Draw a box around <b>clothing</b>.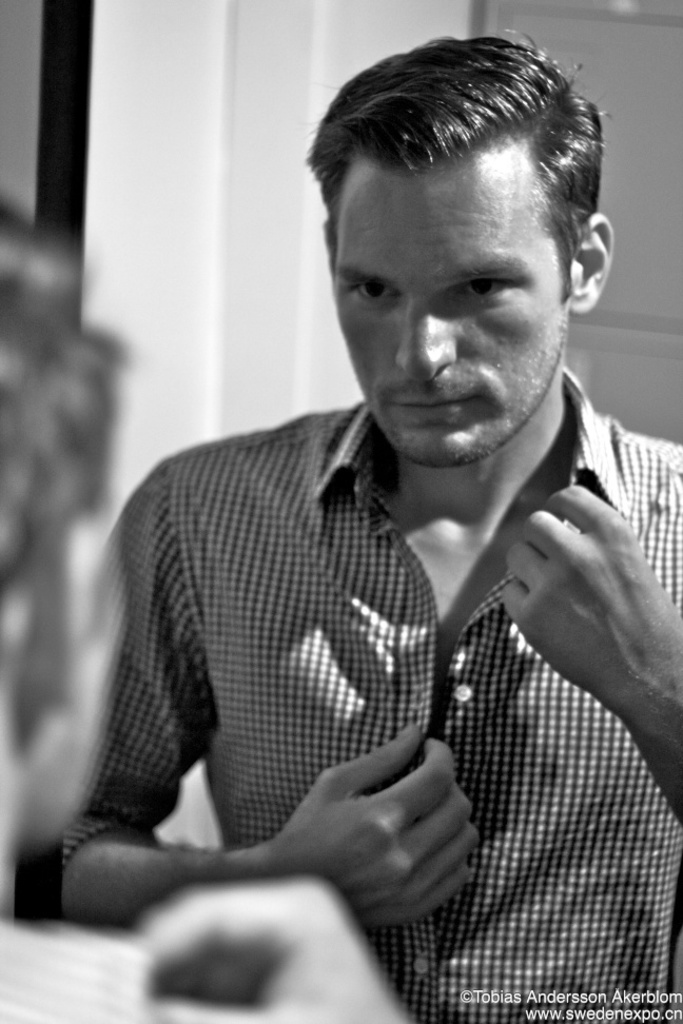
[20, 395, 682, 1008].
